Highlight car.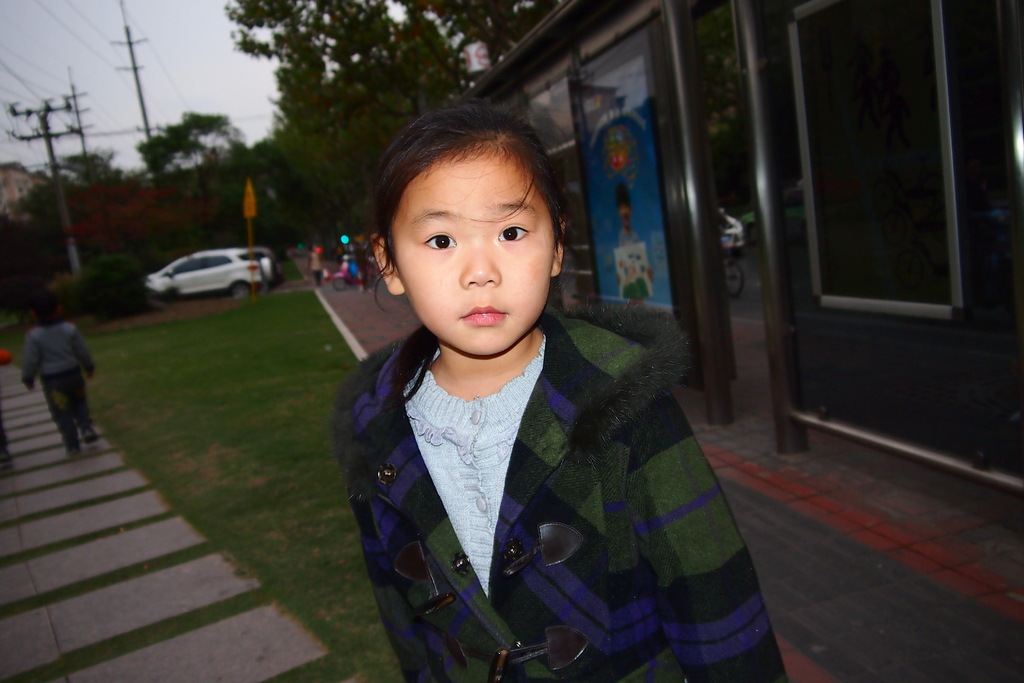
Highlighted region: bbox(171, 234, 267, 315).
